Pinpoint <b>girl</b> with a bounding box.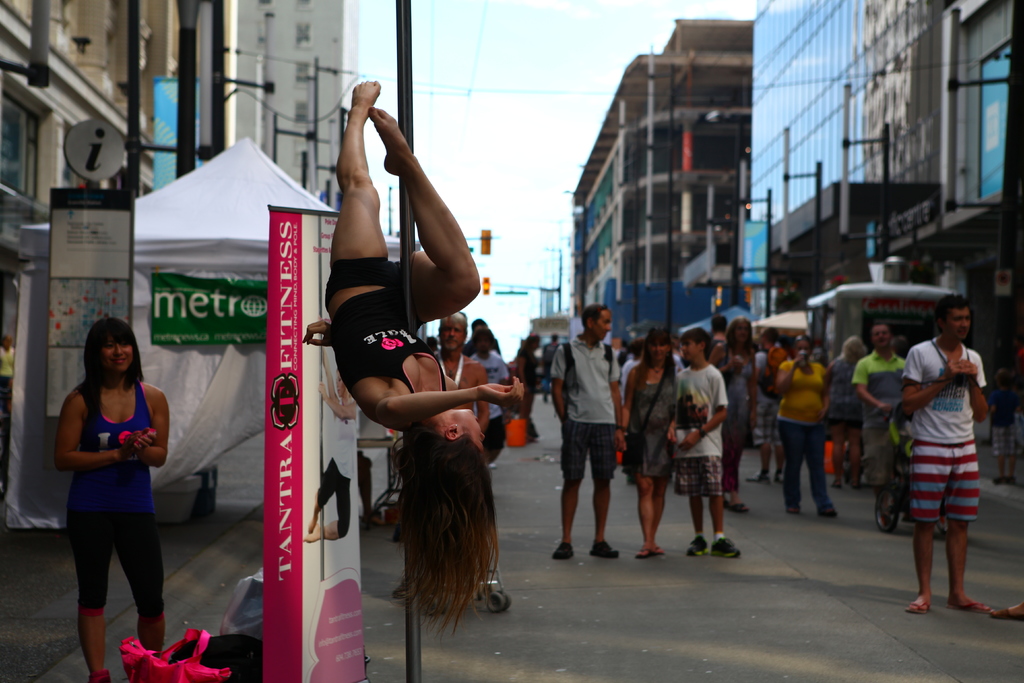
crop(59, 317, 168, 682).
